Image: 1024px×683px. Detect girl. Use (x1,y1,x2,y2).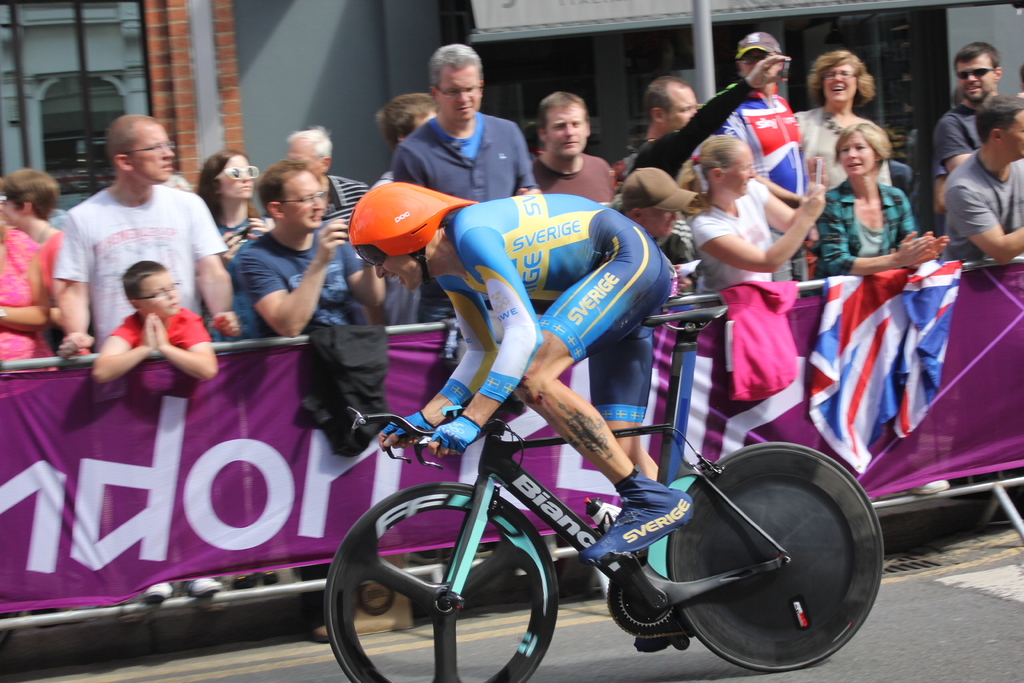
(687,115,831,281).
